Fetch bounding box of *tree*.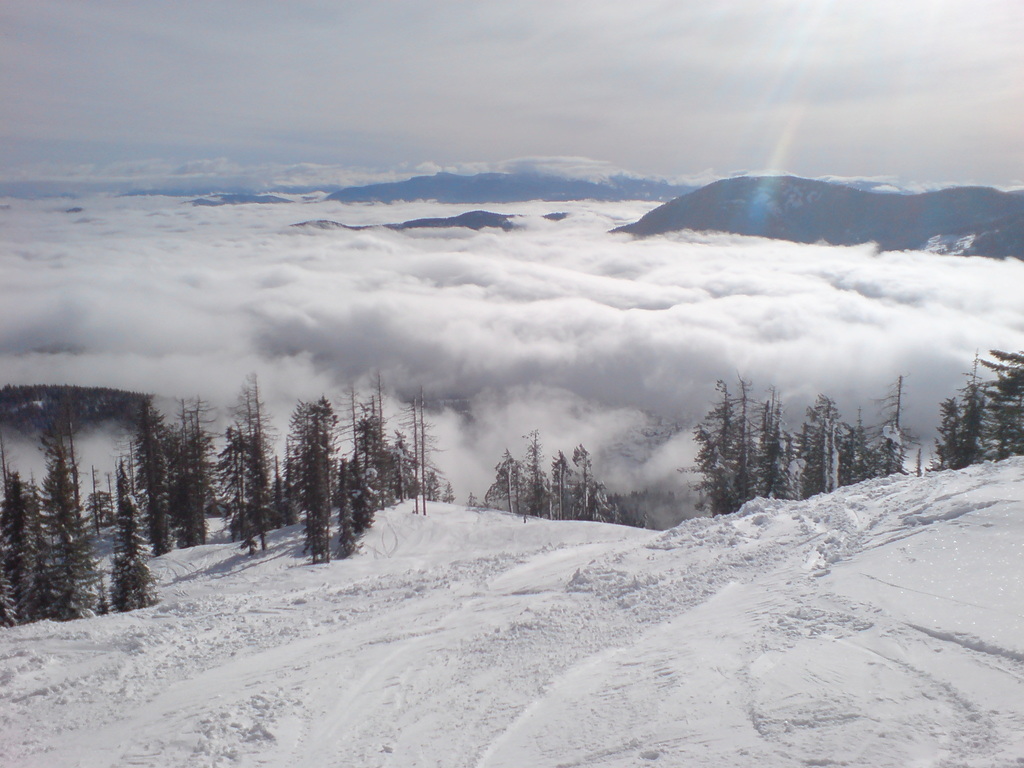
Bbox: 300, 408, 337, 564.
